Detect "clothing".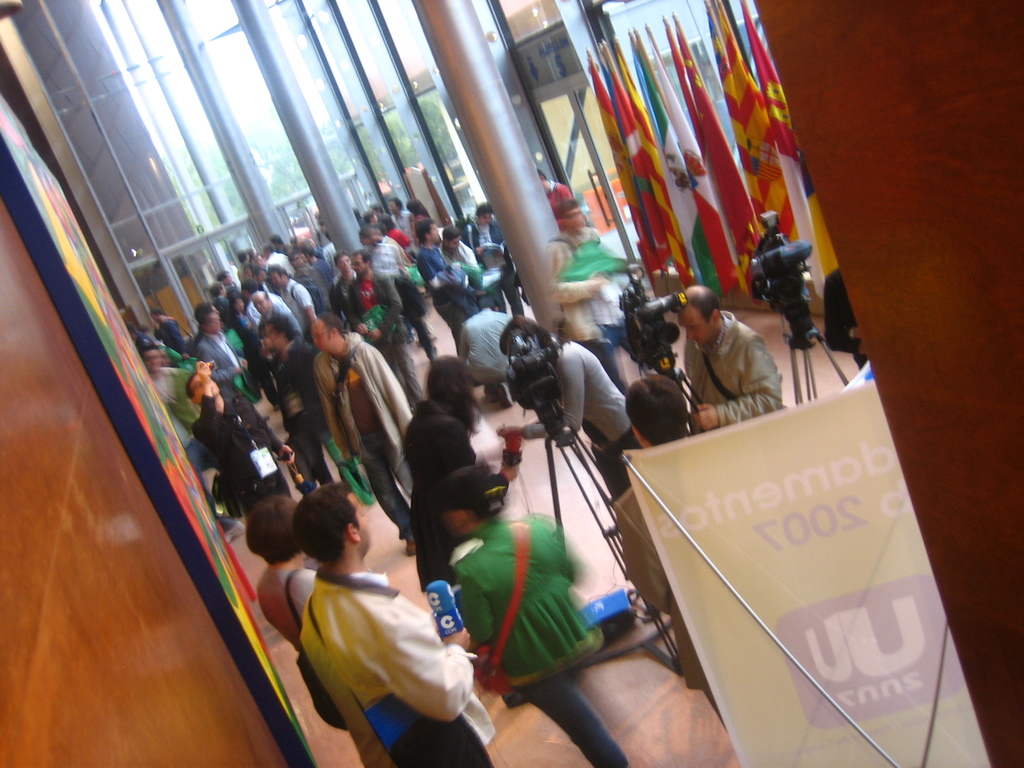
Detected at [x1=625, y1=483, x2=729, y2=729].
